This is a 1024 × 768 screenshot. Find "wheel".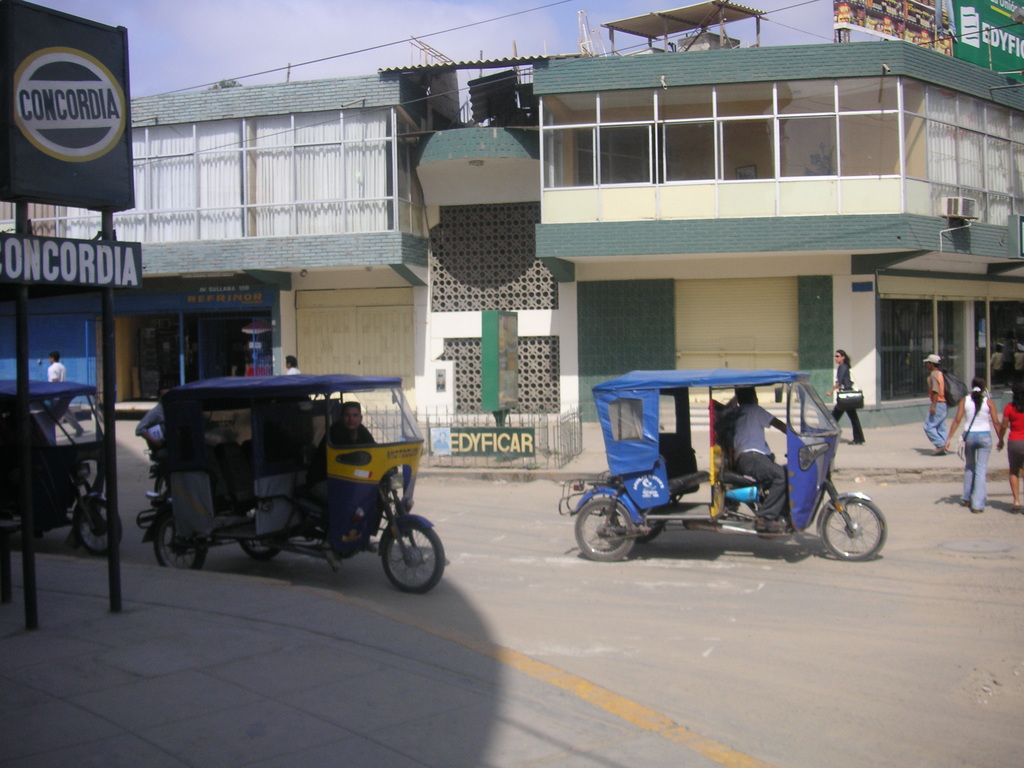
Bounding box: [left=380, top=524, right=446, bottom=595].
